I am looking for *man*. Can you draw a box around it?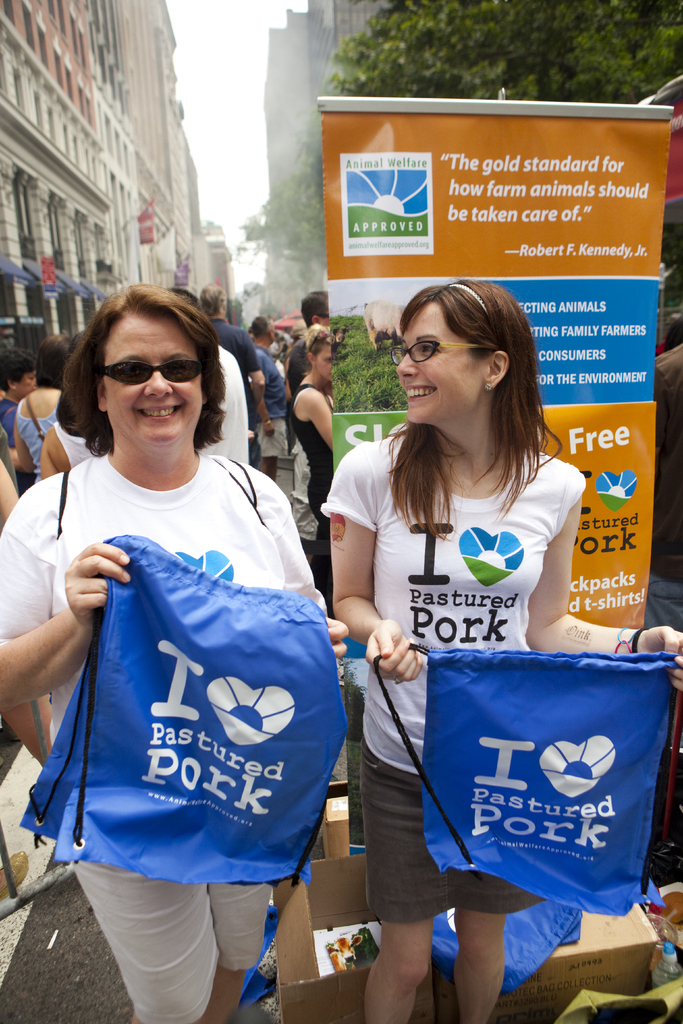
Sure, the bounding box is <bbox>201, 282, 267, 468</bbox>.
